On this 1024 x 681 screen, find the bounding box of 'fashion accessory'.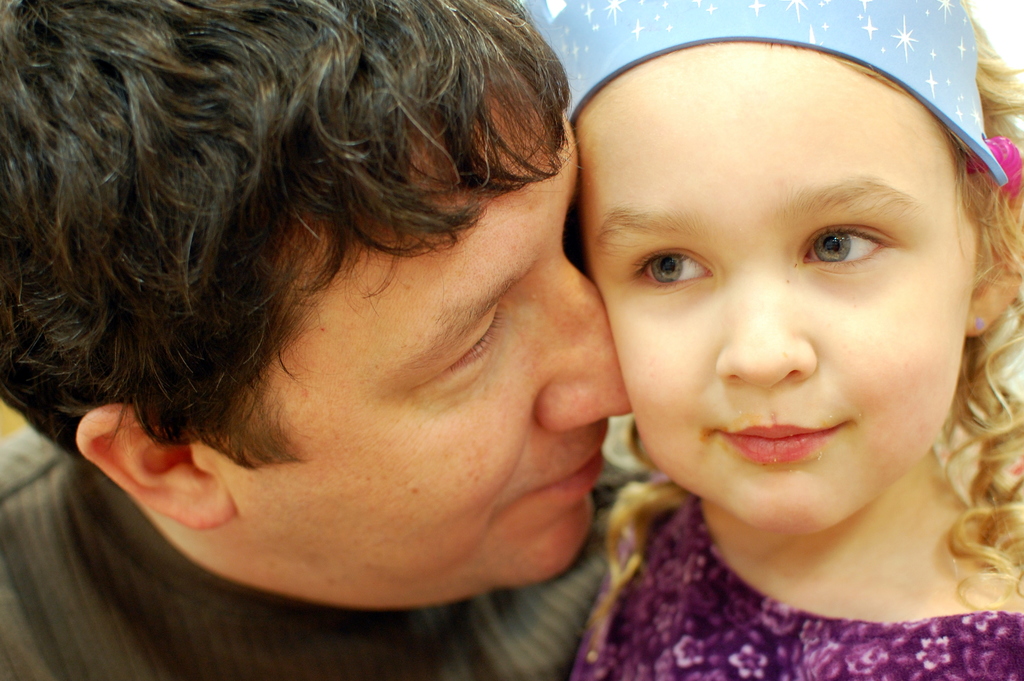
Bounding box: 973/310/989/332.
